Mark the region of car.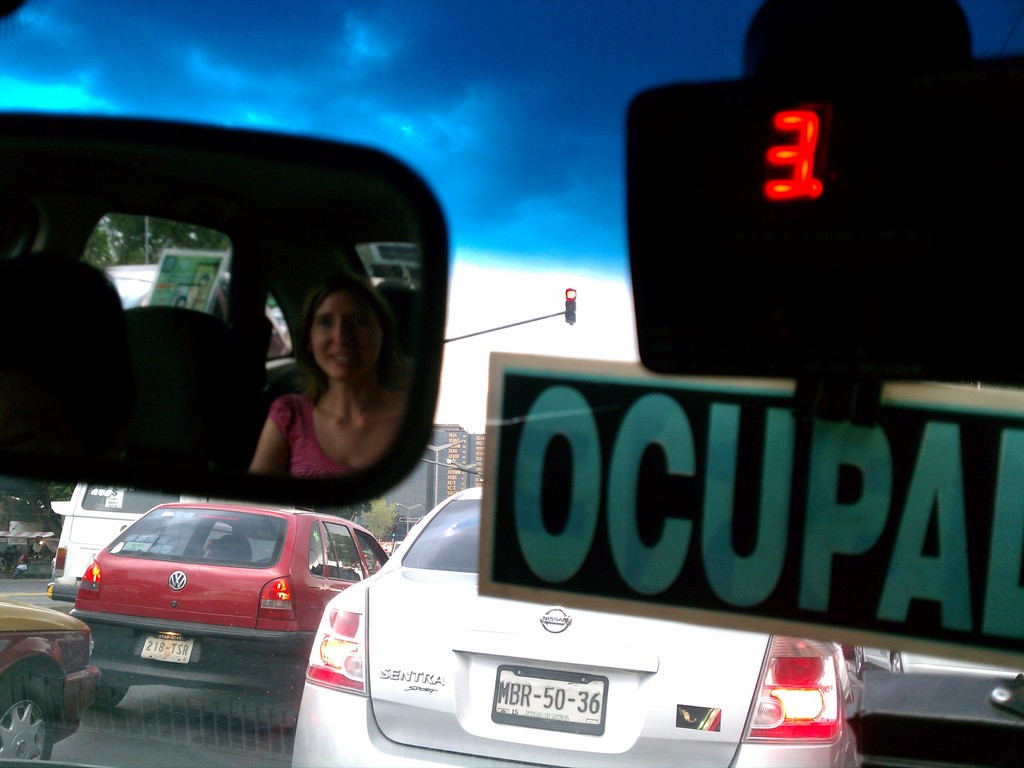
Region: <bbox>52, 497, 395, 729</bbox>.
